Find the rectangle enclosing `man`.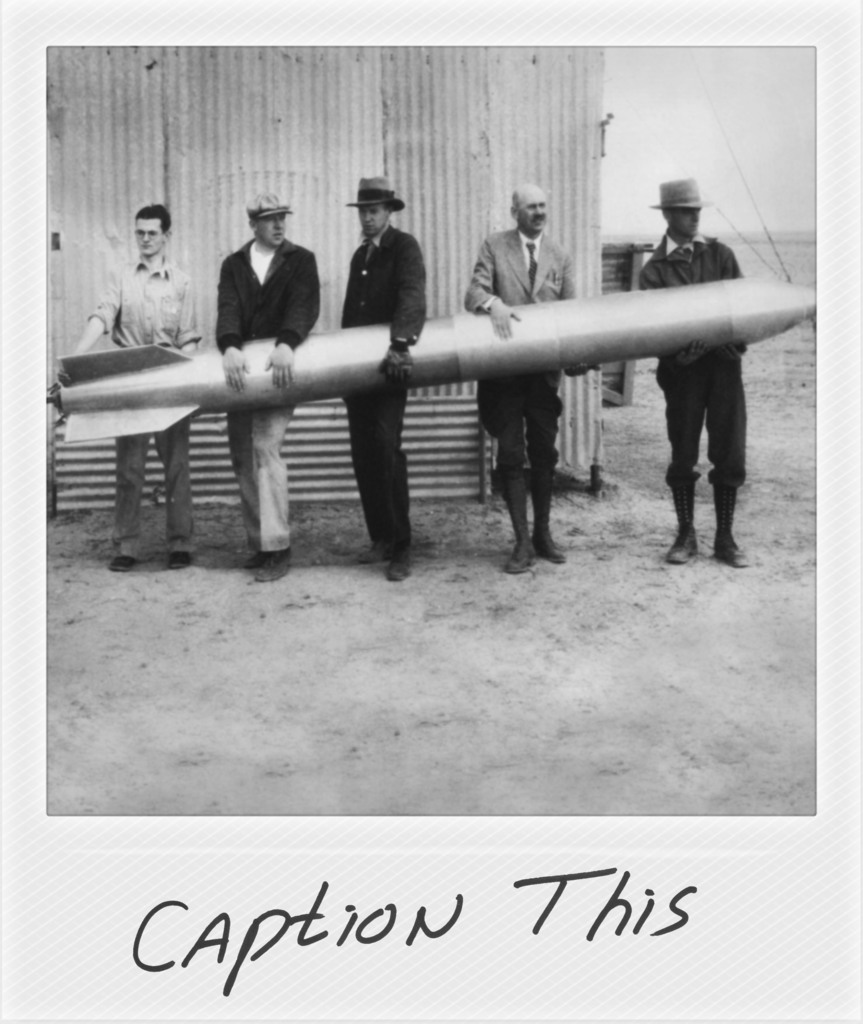
(x1=337, y1=172, x2=432, y2=585).
